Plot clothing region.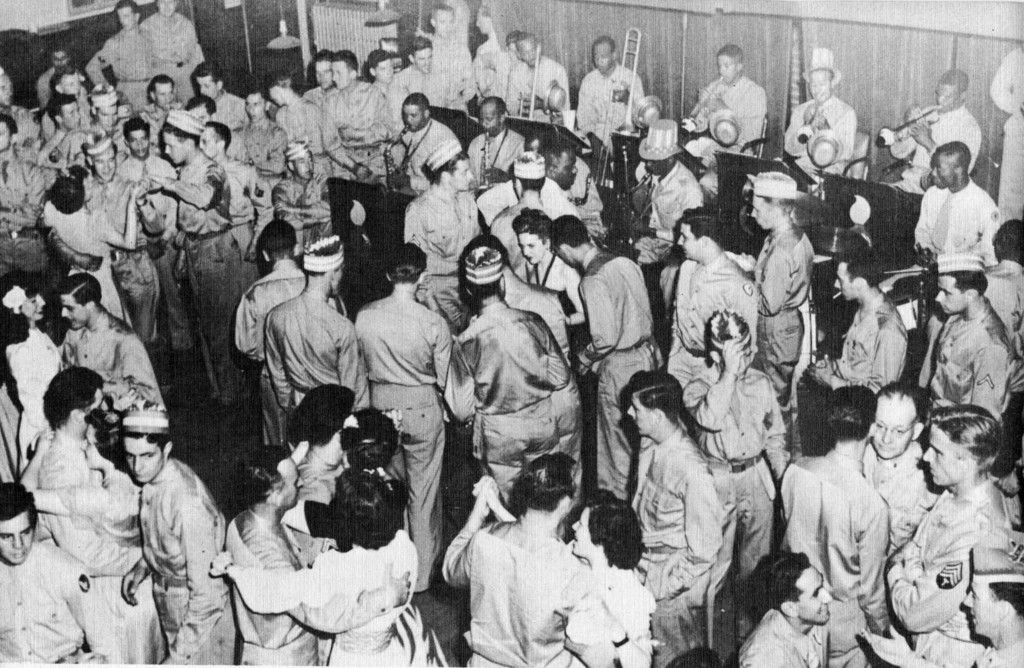
Plotted at bbox=[903, 177, 1003, 273].
